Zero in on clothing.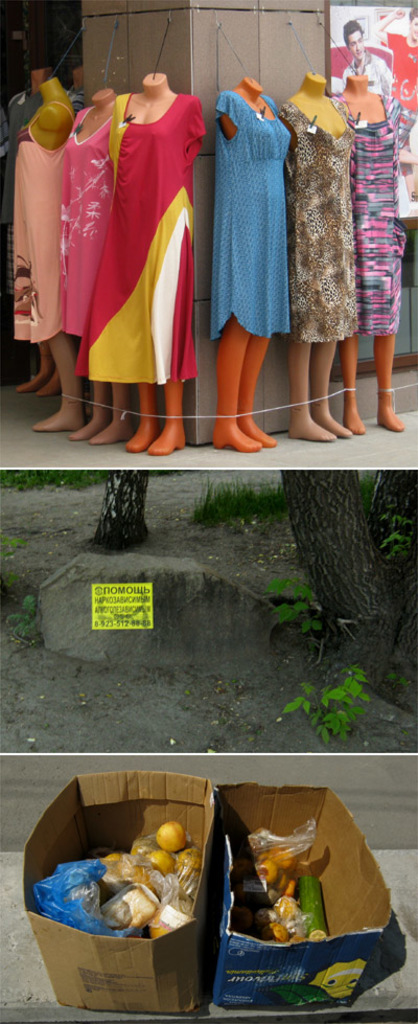
Zeroed in: rect(1, 92, 75, 225).
